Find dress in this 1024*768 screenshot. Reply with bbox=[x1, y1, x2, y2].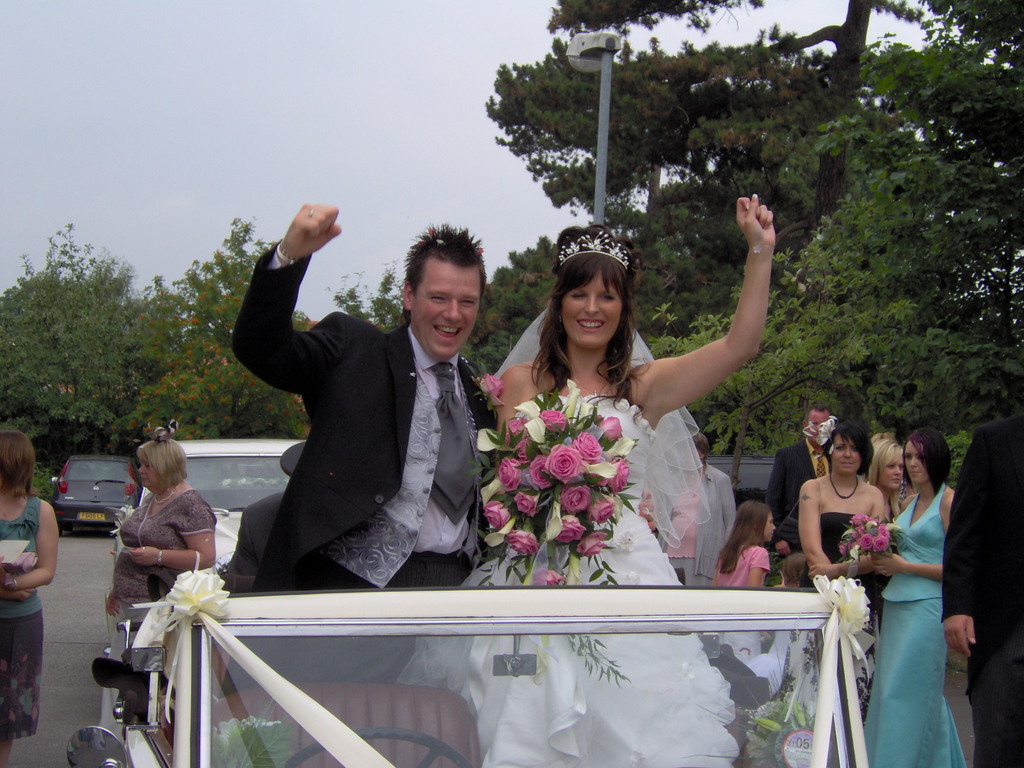
bbox=[394, 393, 743, 767].
